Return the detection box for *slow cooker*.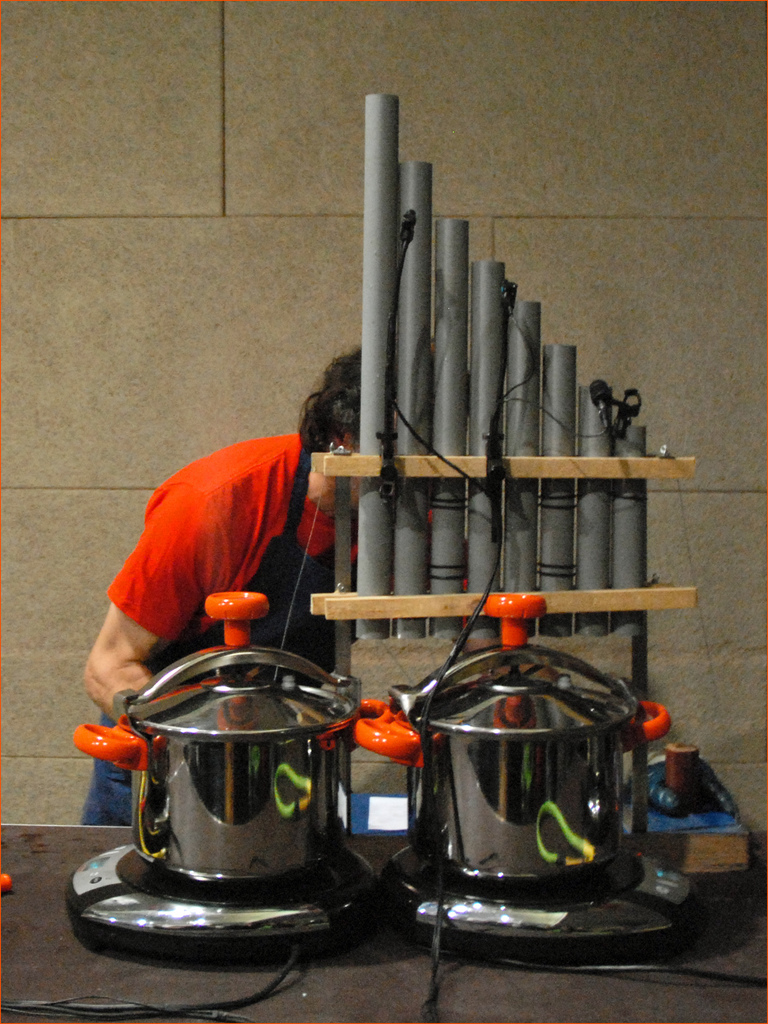
<bbox>350, 592, 705, 1023</bbox>.
